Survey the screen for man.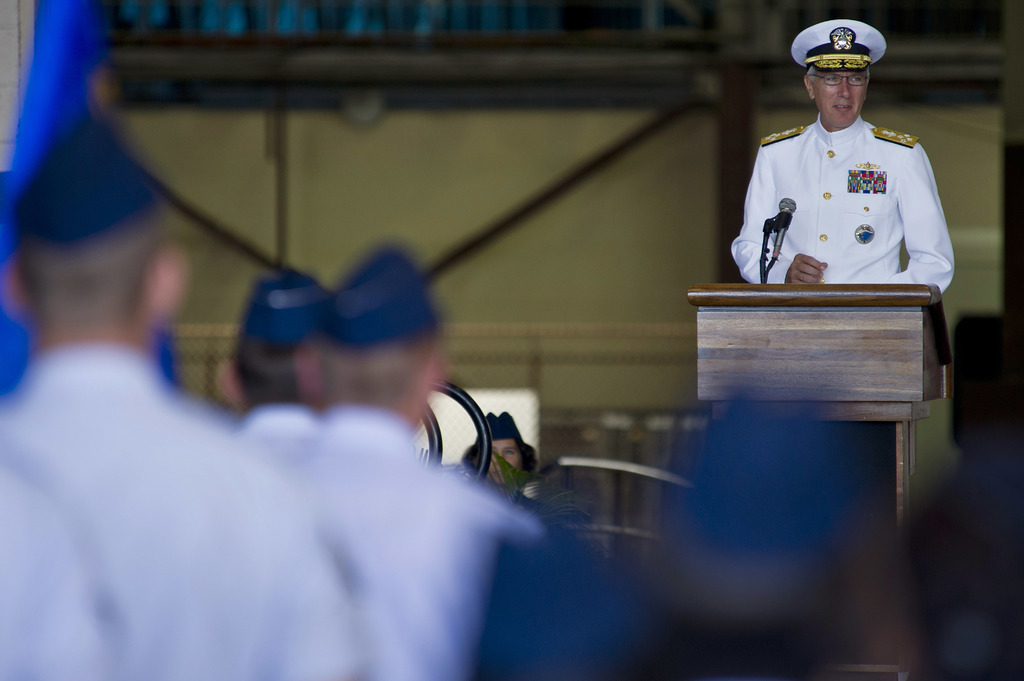
Survey found: <region>211, 269, 379, 501</region>.
